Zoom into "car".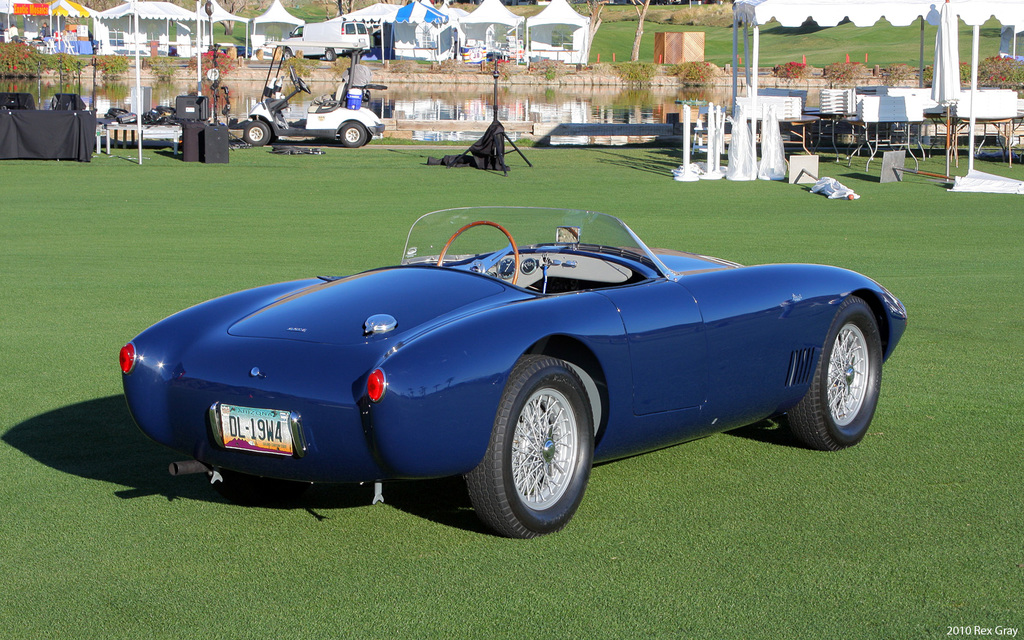
Zoom target: 240/42/384/149.
